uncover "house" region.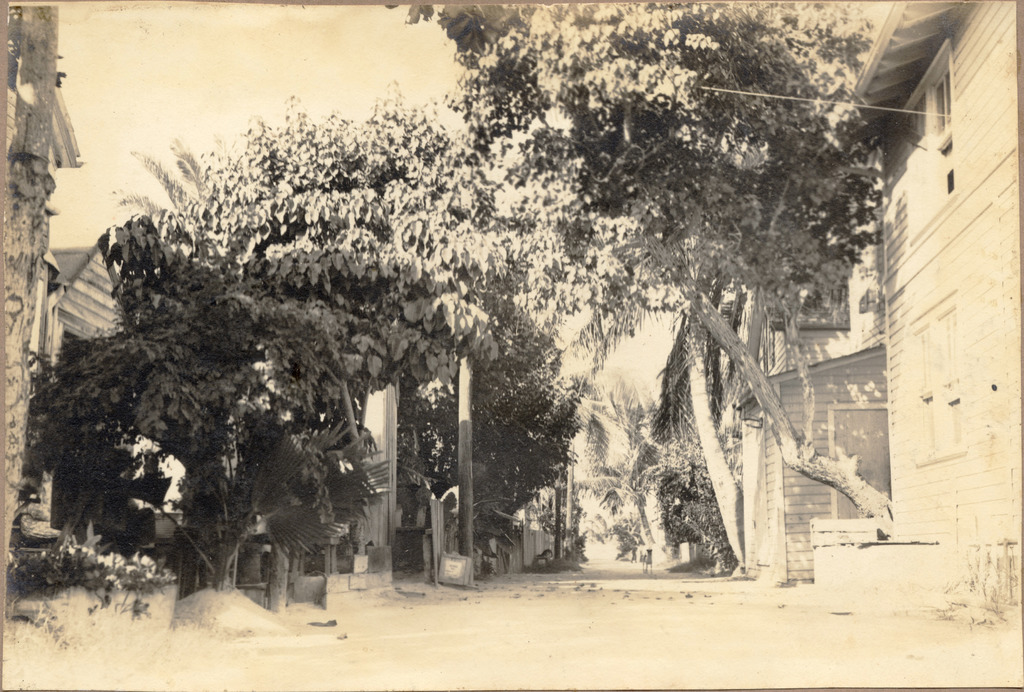
Uncovered: {"left": 629, "top": 200, "right": 902, "bottom": 569}.
